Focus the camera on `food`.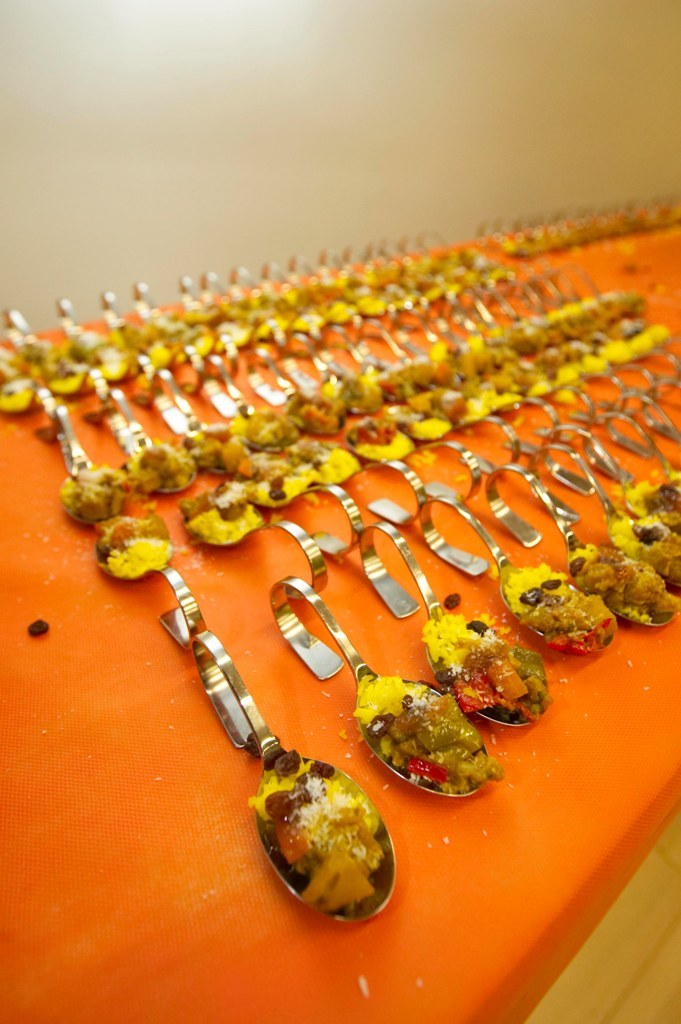
Focus region: bbox=[157, 309, 210, 353].
